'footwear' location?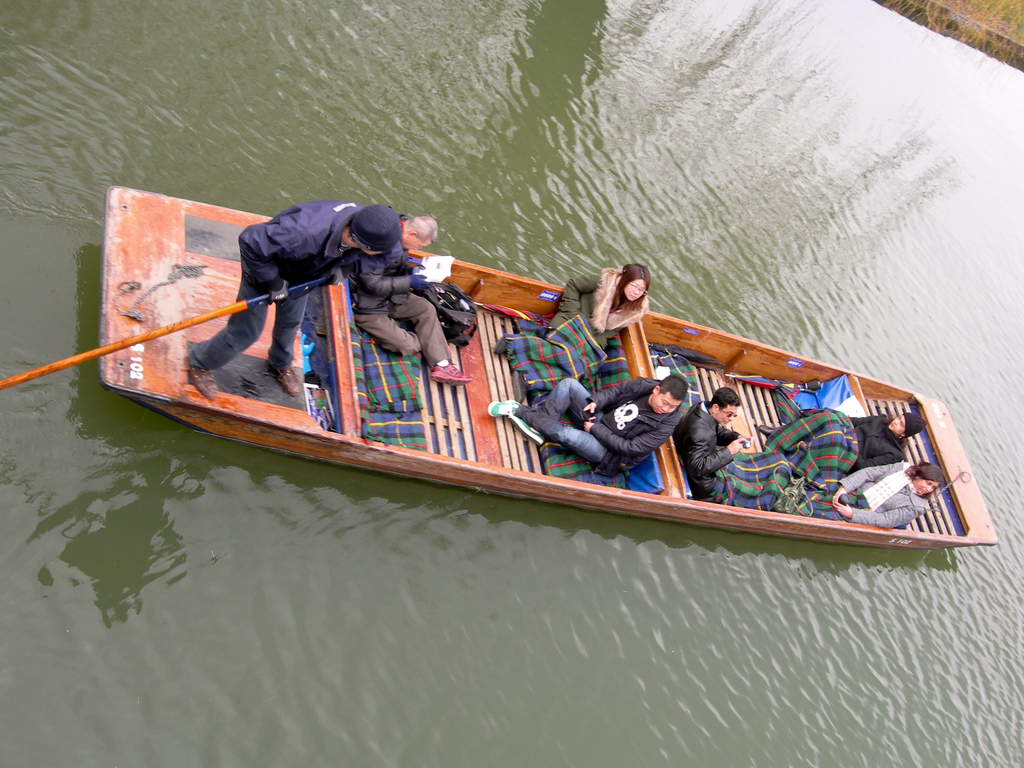
crop(493, 339, 506, 353)
